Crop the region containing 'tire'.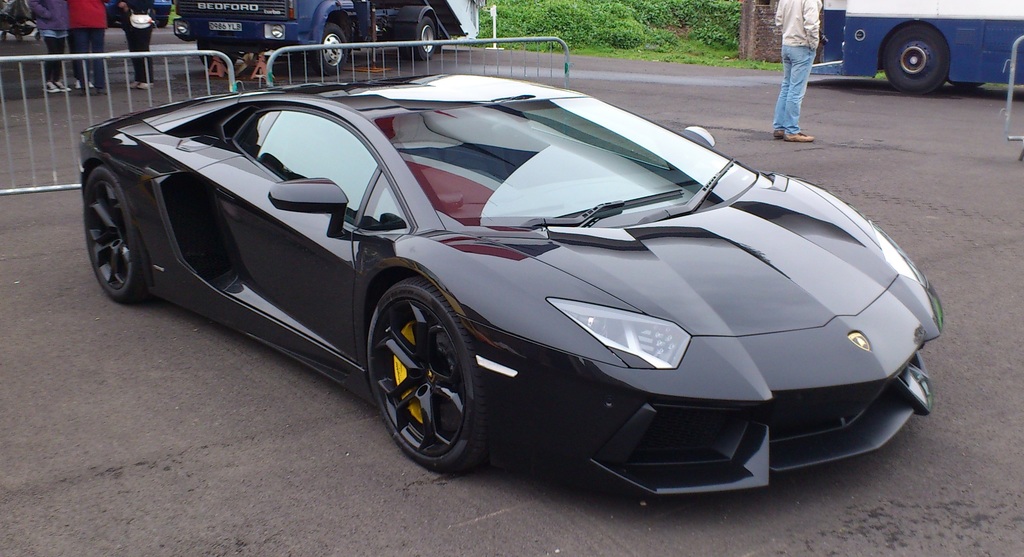
Crop region: [83,166,149,308].
